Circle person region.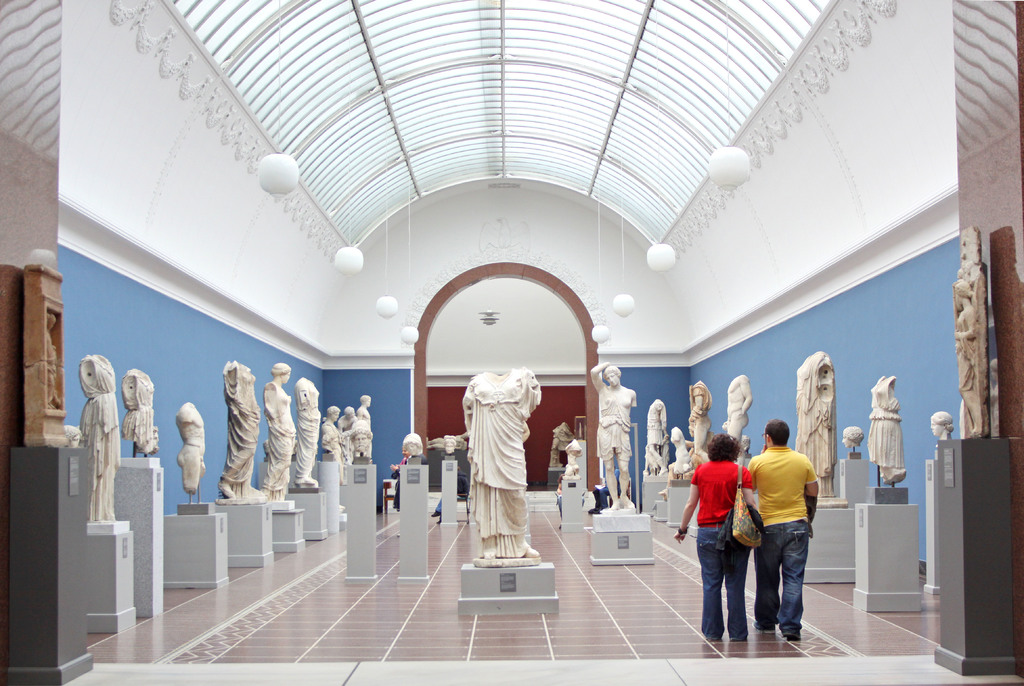
Region: l=588, t=361, r=635, b=506.
